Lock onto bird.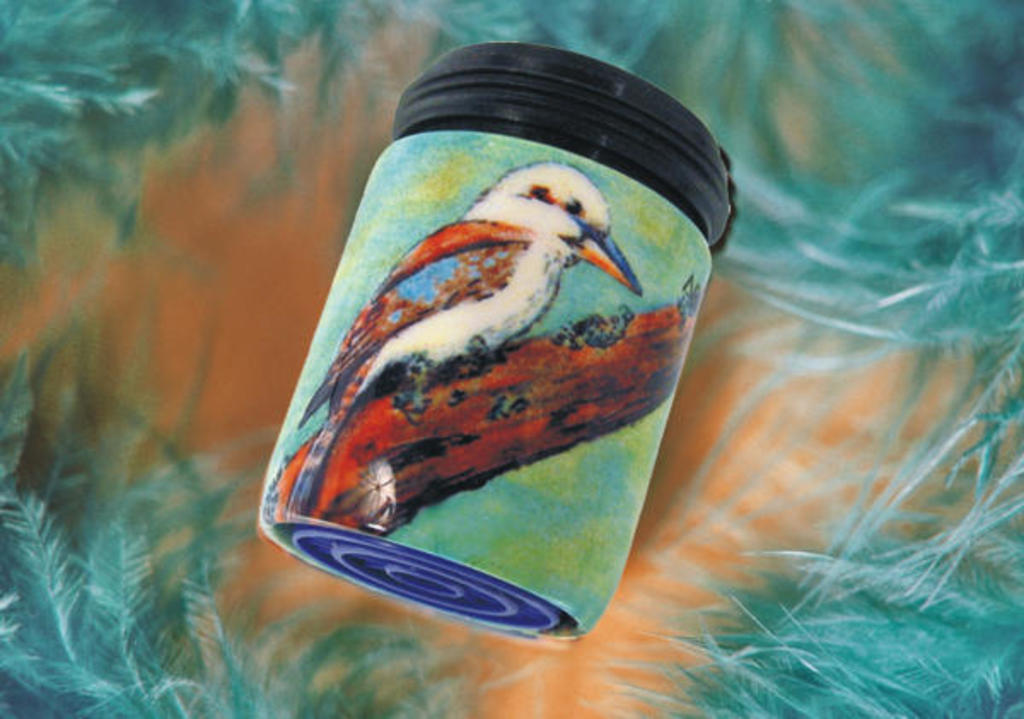
Locked: bbox(280, 161, 635, 521).
